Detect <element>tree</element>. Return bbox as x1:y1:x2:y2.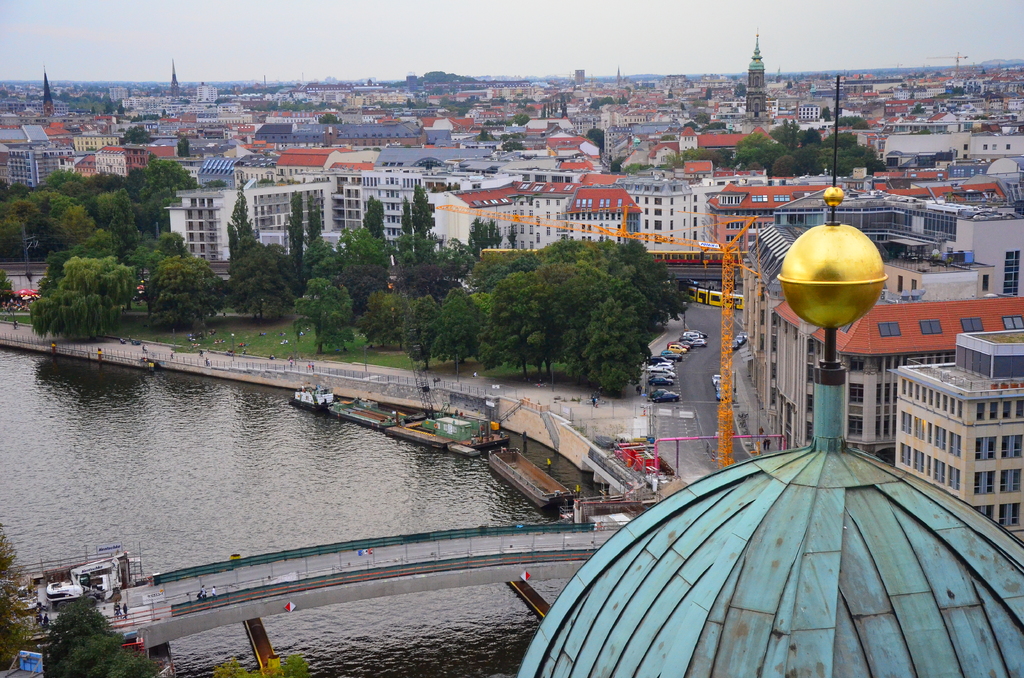
801:131:824:140.
